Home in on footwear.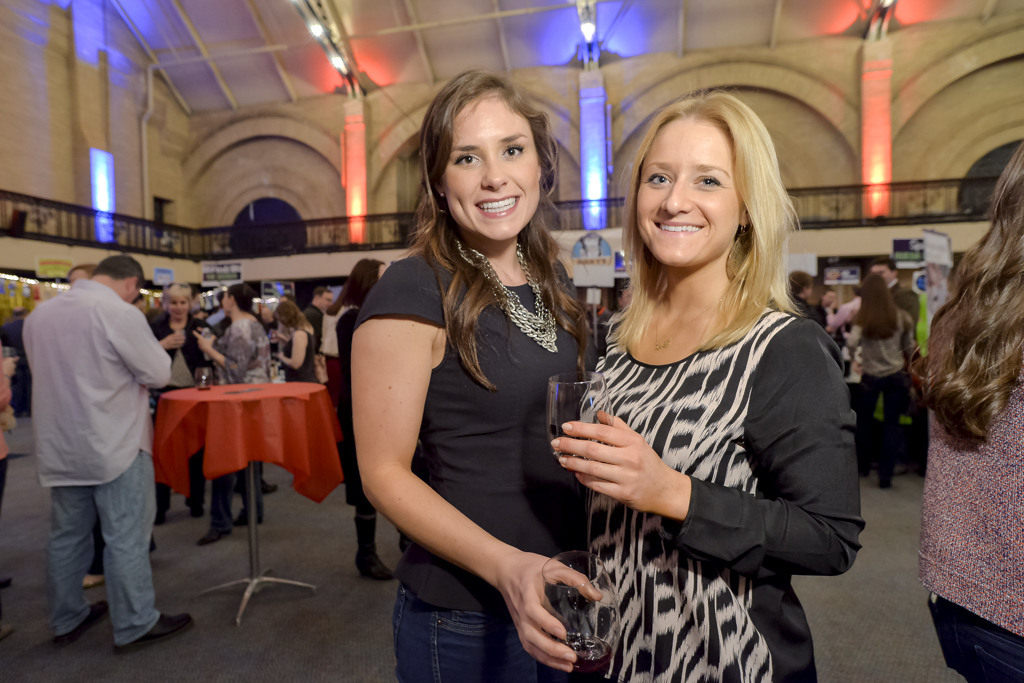
Homed in at {"left": 263, "top": 478, "right": 278, "bottom": 494}.
